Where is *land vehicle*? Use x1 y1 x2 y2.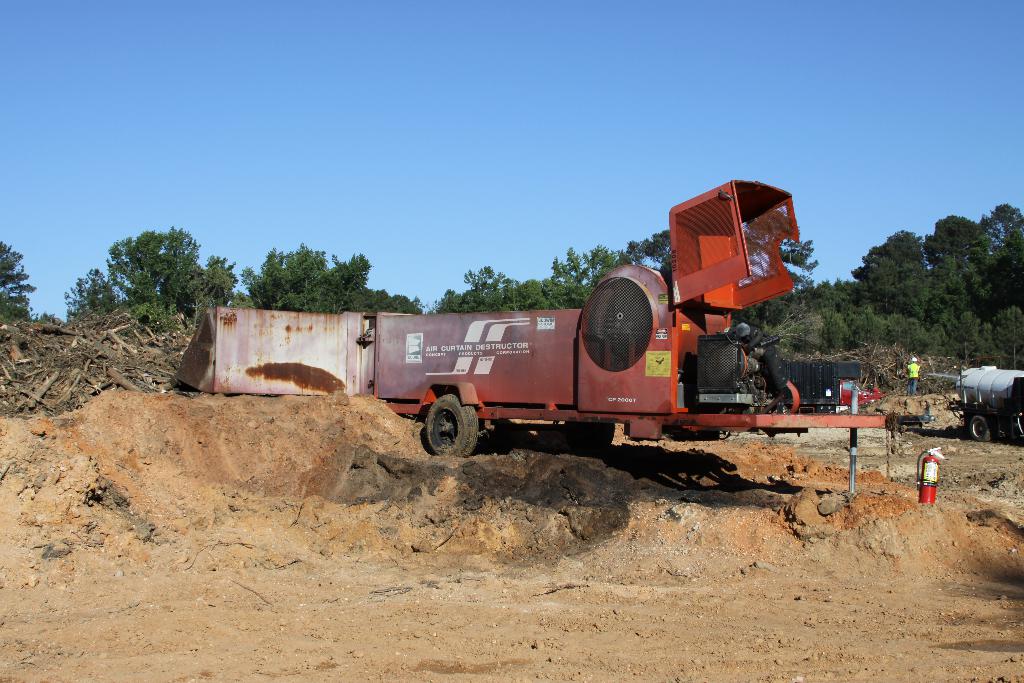
321 206 867 472.
